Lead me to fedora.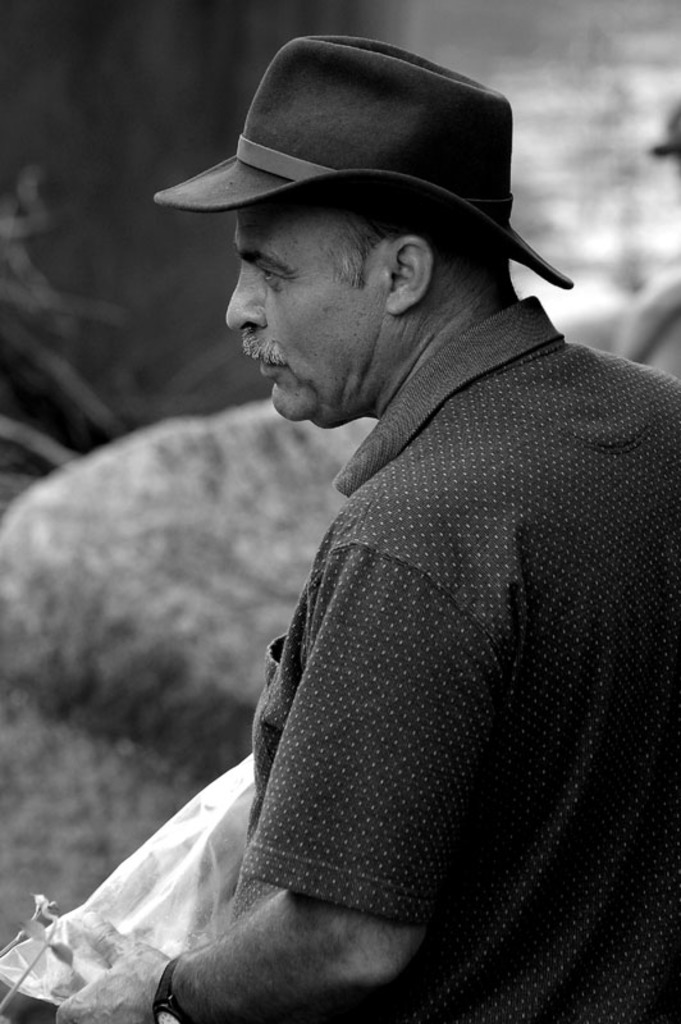
Lead to 129,10,568,294.
